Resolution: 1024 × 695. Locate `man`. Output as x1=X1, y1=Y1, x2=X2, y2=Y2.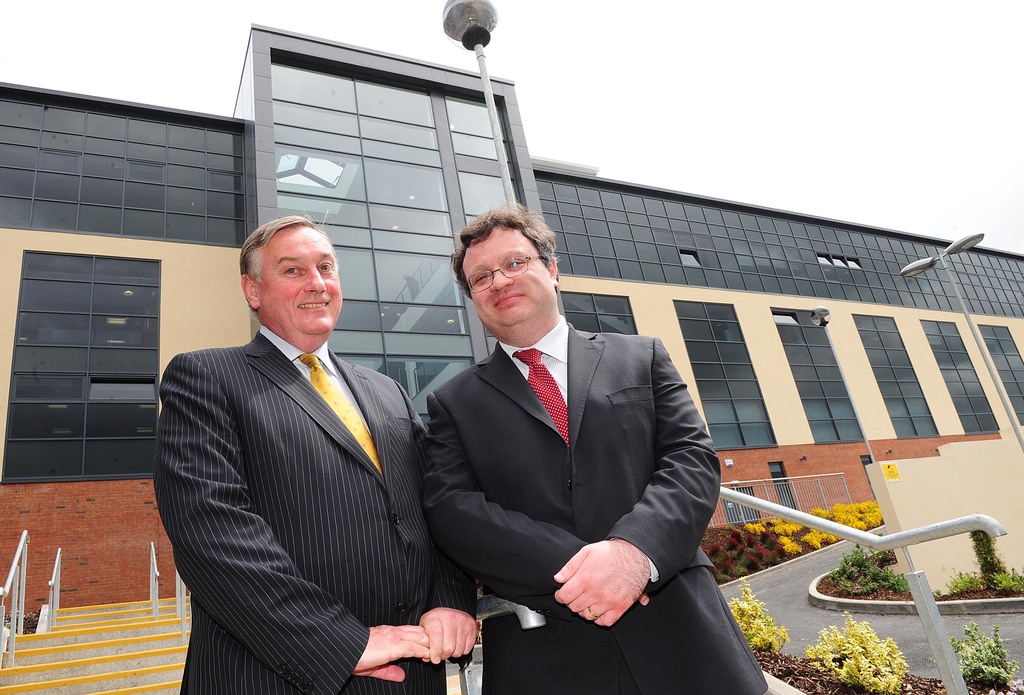
x1=143, y1=212, x2=479, y2=694.
